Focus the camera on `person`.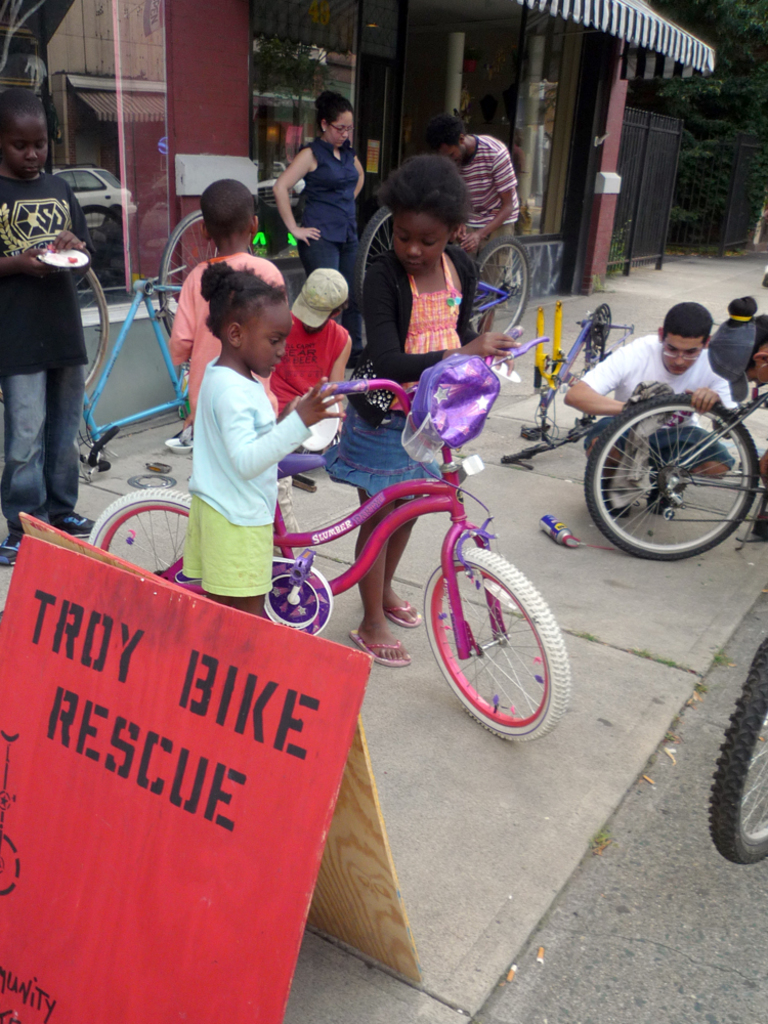
Focus region: box(555, 300, 736, 513).
